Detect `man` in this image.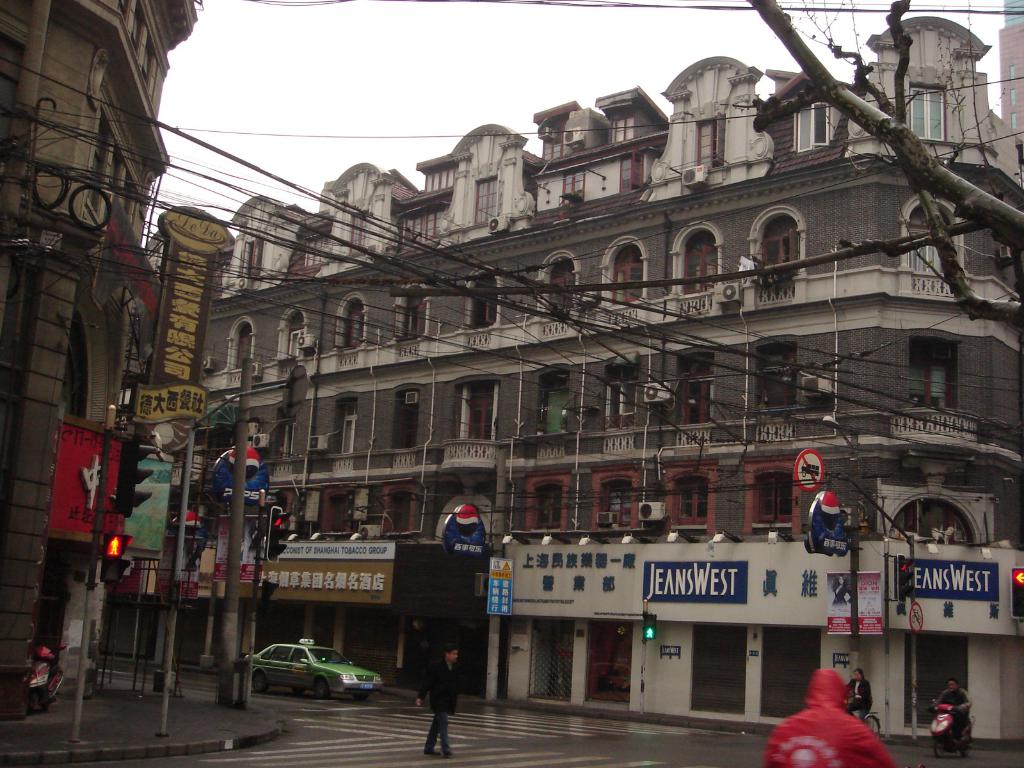
Detection: bbox=[771, 669, 877, 756].
